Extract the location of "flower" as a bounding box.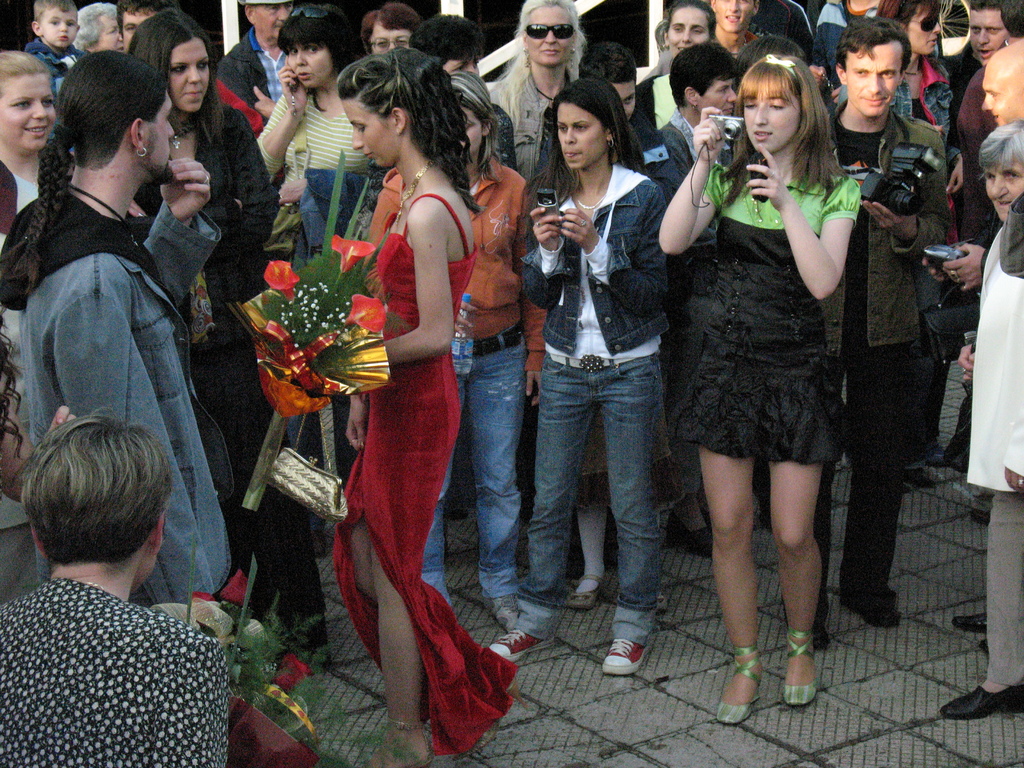
BBox(331, 233, 373, 276).
